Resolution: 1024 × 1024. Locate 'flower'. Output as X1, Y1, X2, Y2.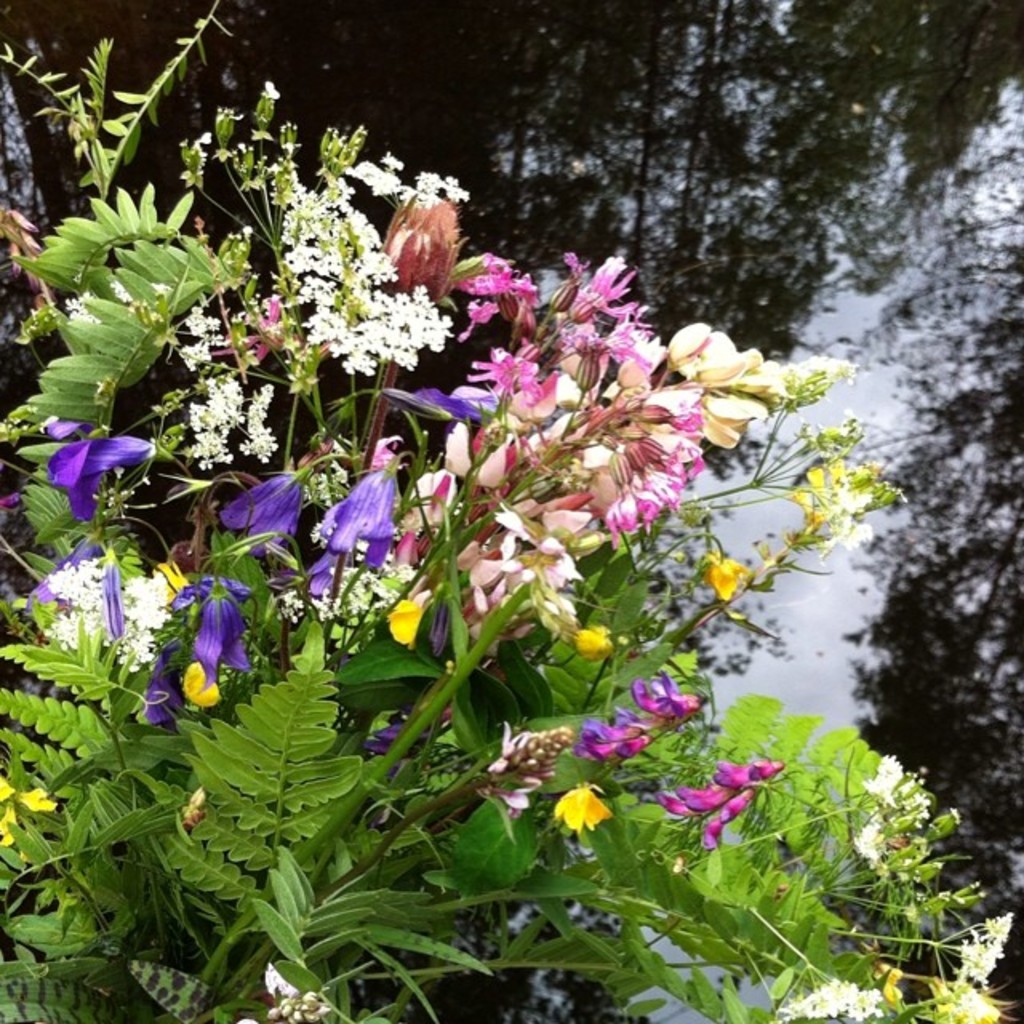
659, 325, 750, 390.
